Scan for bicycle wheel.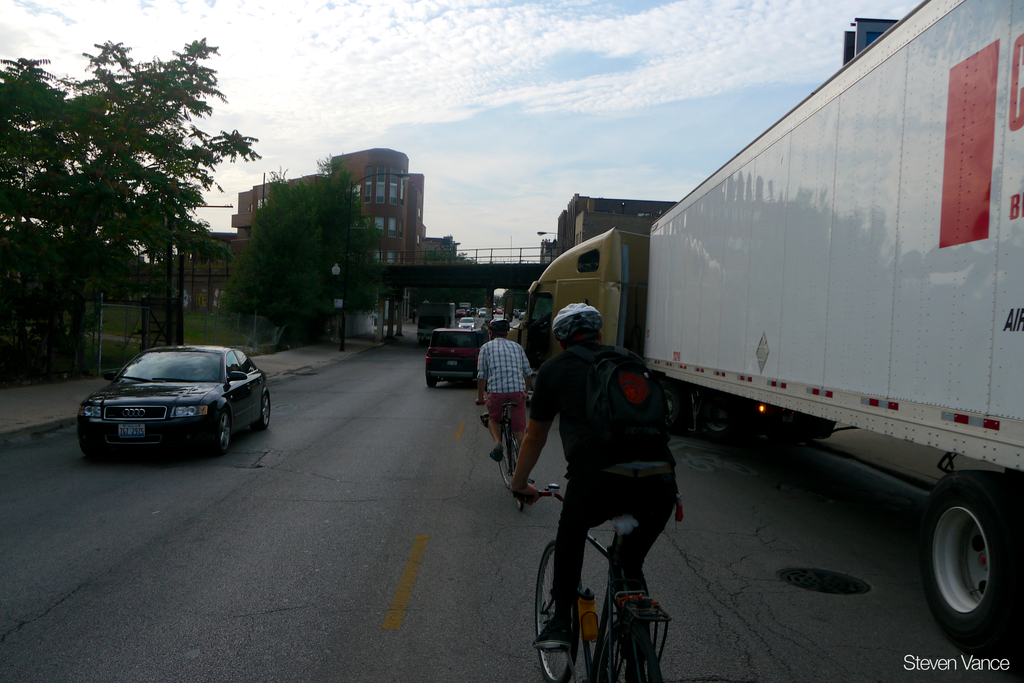
Scan result: <region>498, 422, 524, 491</region>.
